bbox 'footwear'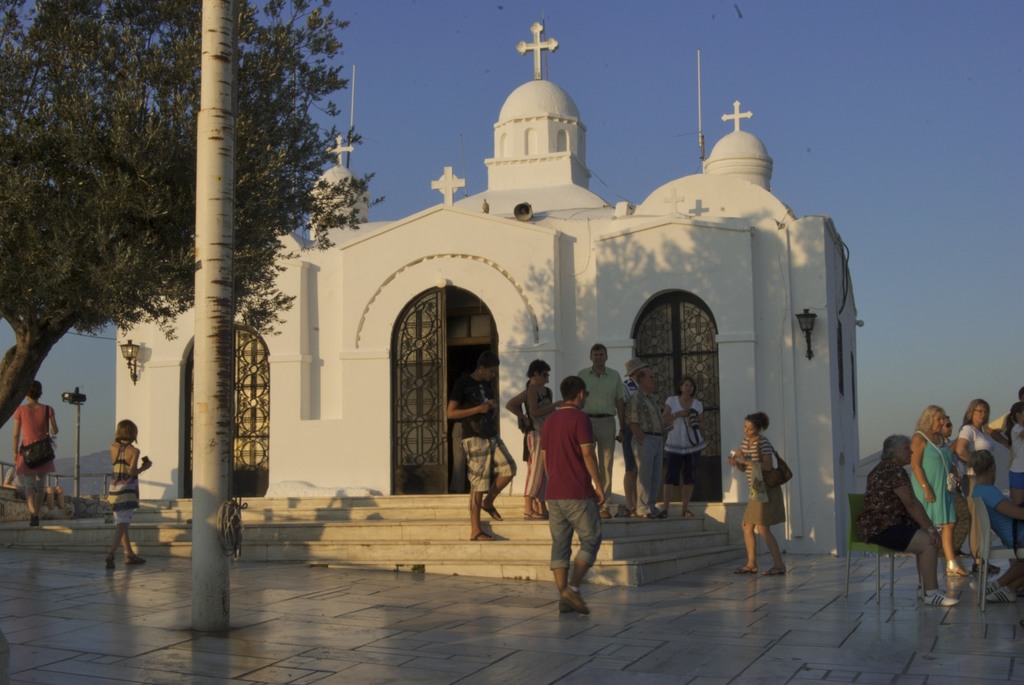
(564,586,589,618)
